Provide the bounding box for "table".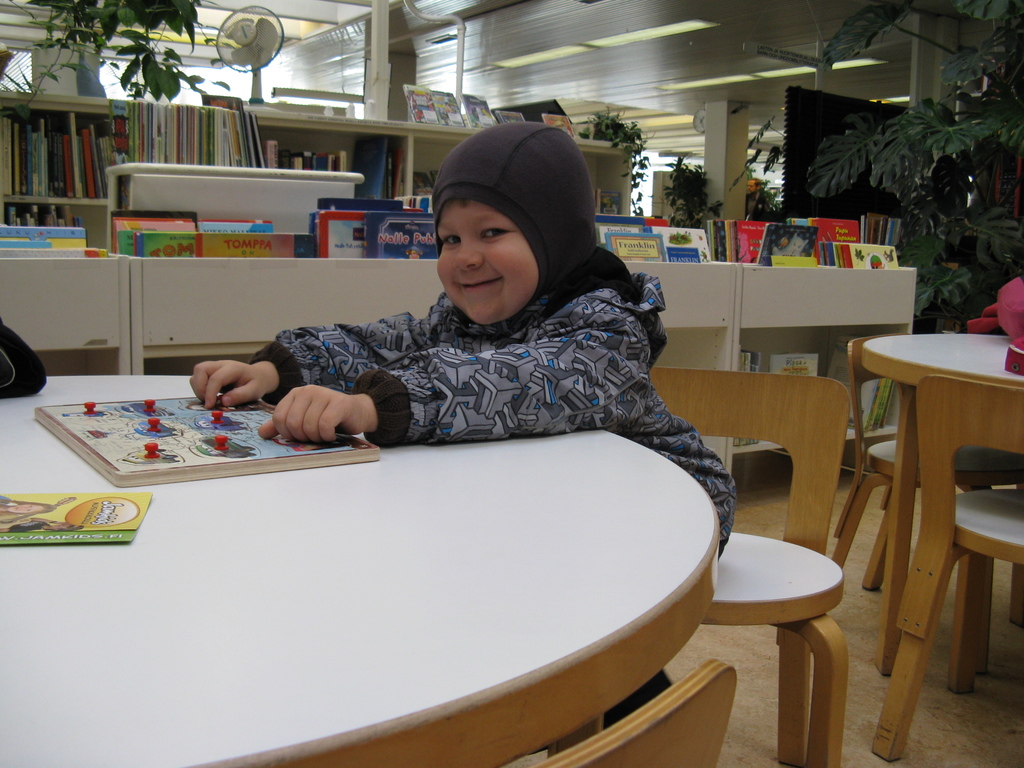
[left=742, top=264, right=920, bottom=477].
